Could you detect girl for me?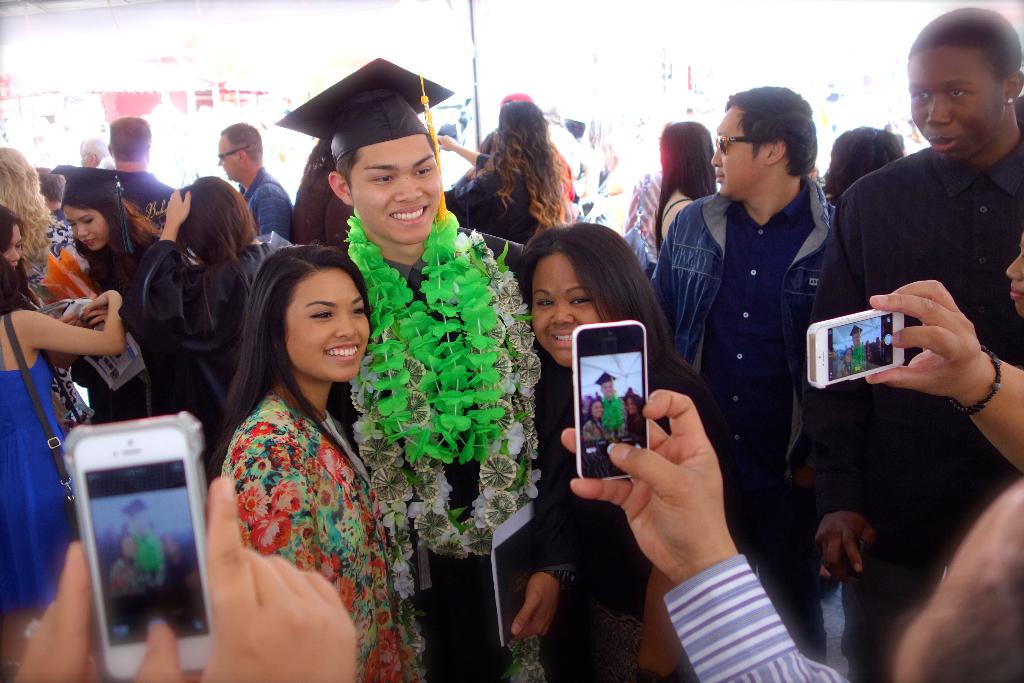
Detection result: [205,242,429,682].
